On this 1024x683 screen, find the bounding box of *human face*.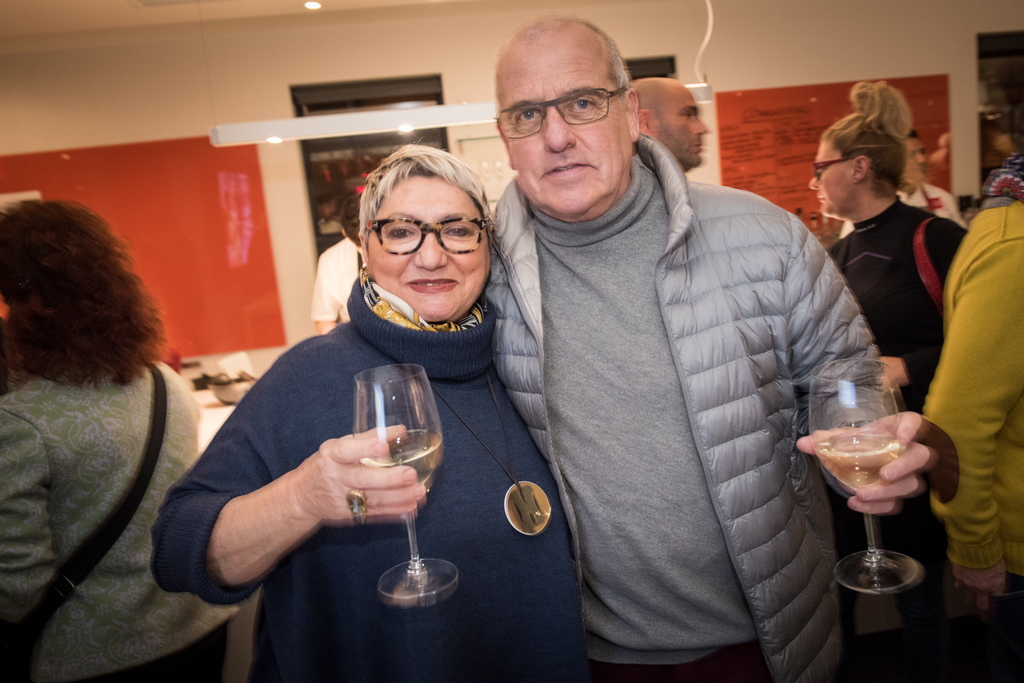
Bounding box: BBox(897, 129, 930, 196).
